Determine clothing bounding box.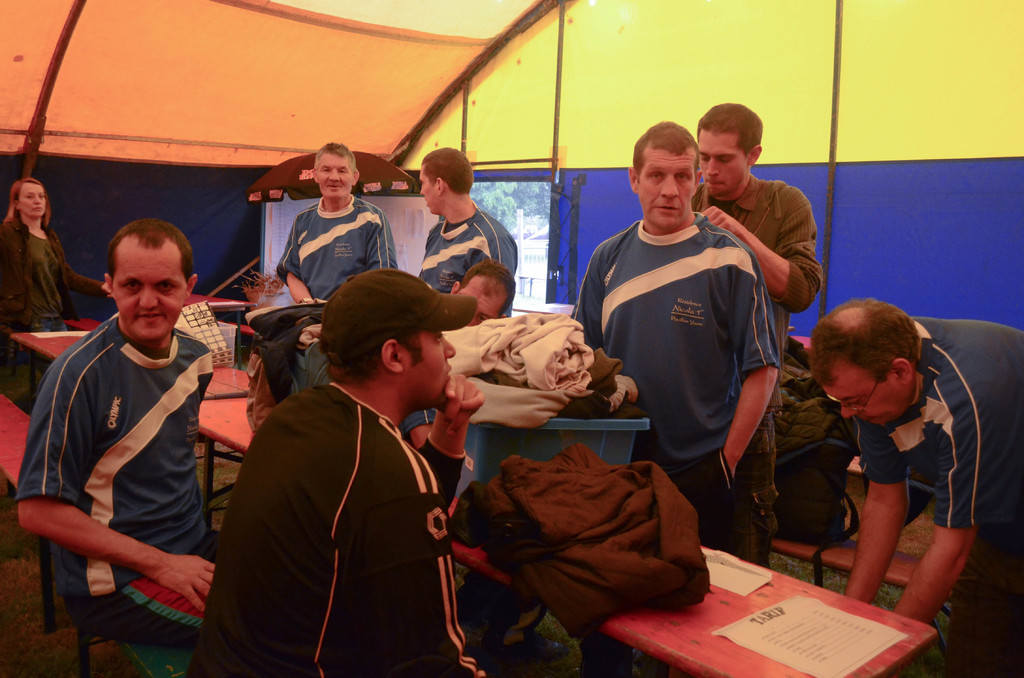
Determined: box(852, 305, 1023, 677).
